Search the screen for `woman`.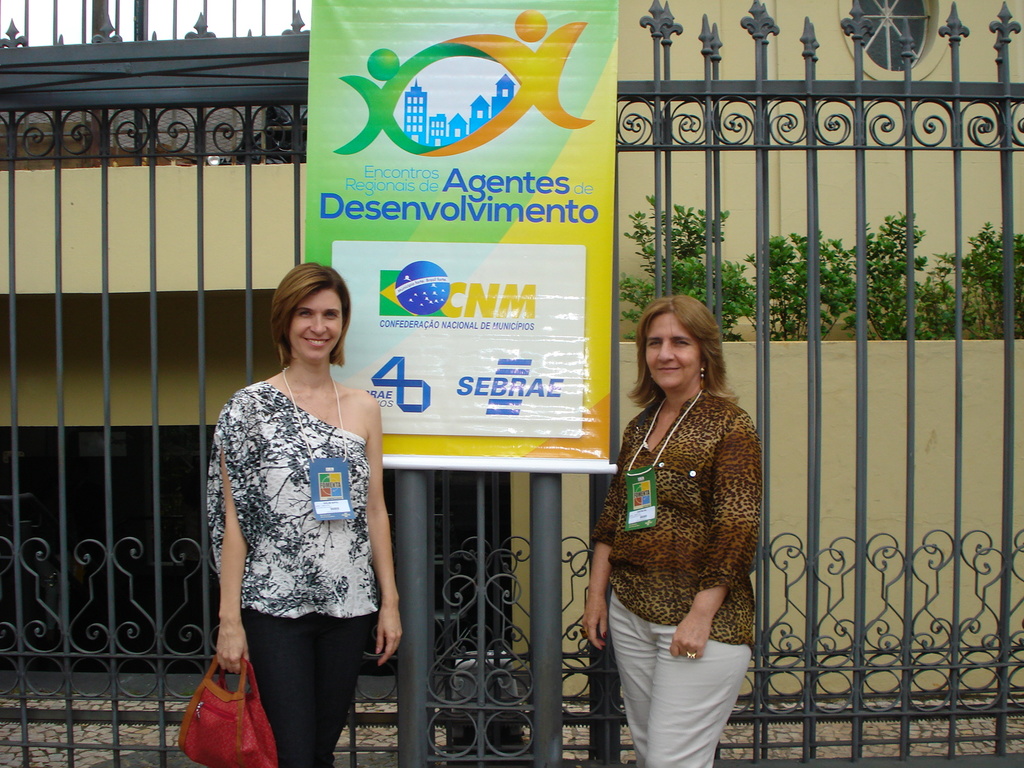
Found at bbox=[598, 260, 764, 767].
